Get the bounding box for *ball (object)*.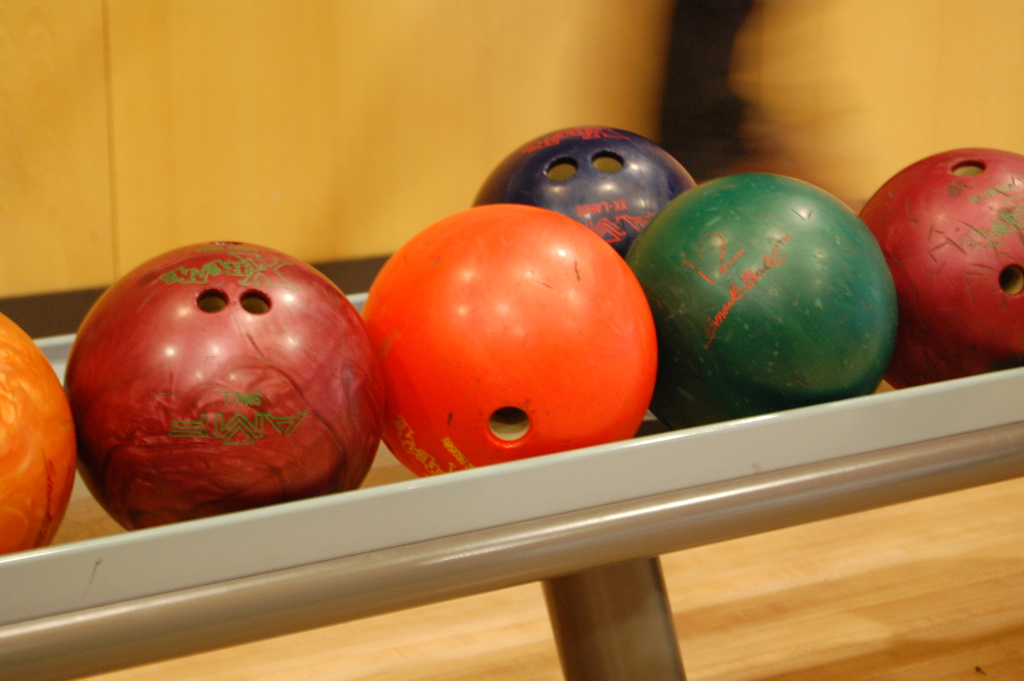
(left=862, top=147, right=1023, bottom=393).
